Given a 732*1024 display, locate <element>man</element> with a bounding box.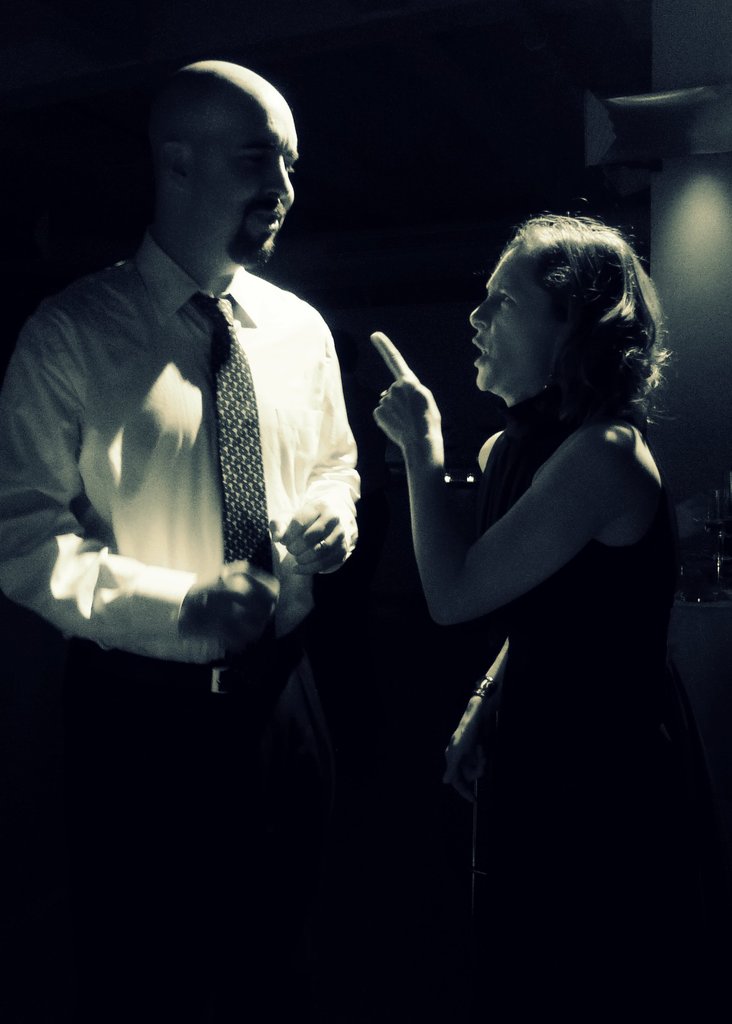
Located: <bbox>7, 68, 377, 811</bbox>.
